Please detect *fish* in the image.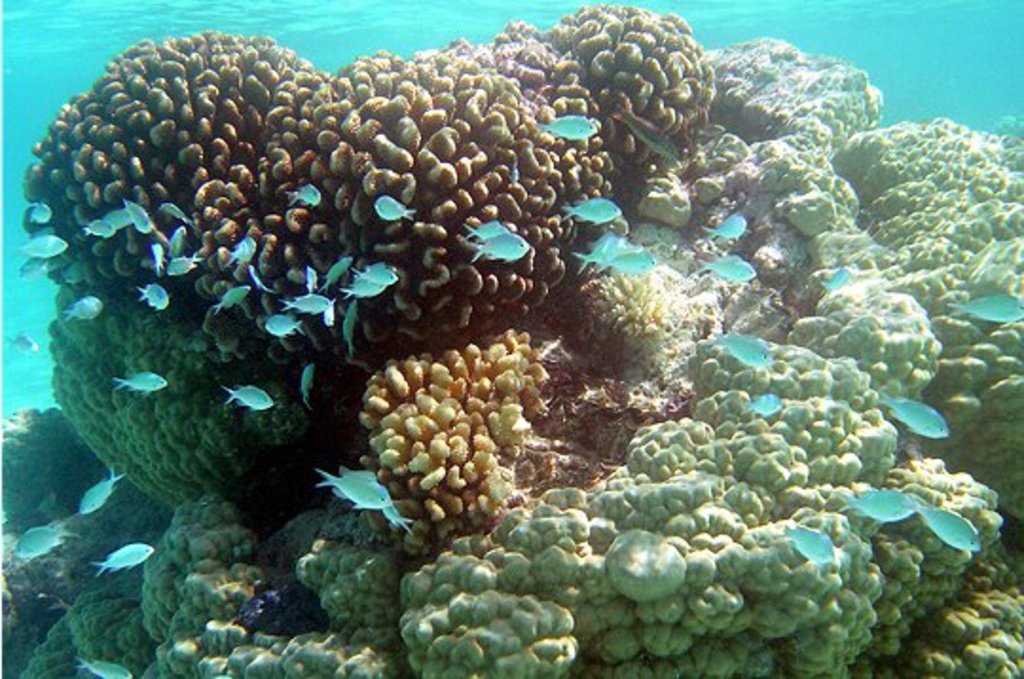
[82,218,118,235].
